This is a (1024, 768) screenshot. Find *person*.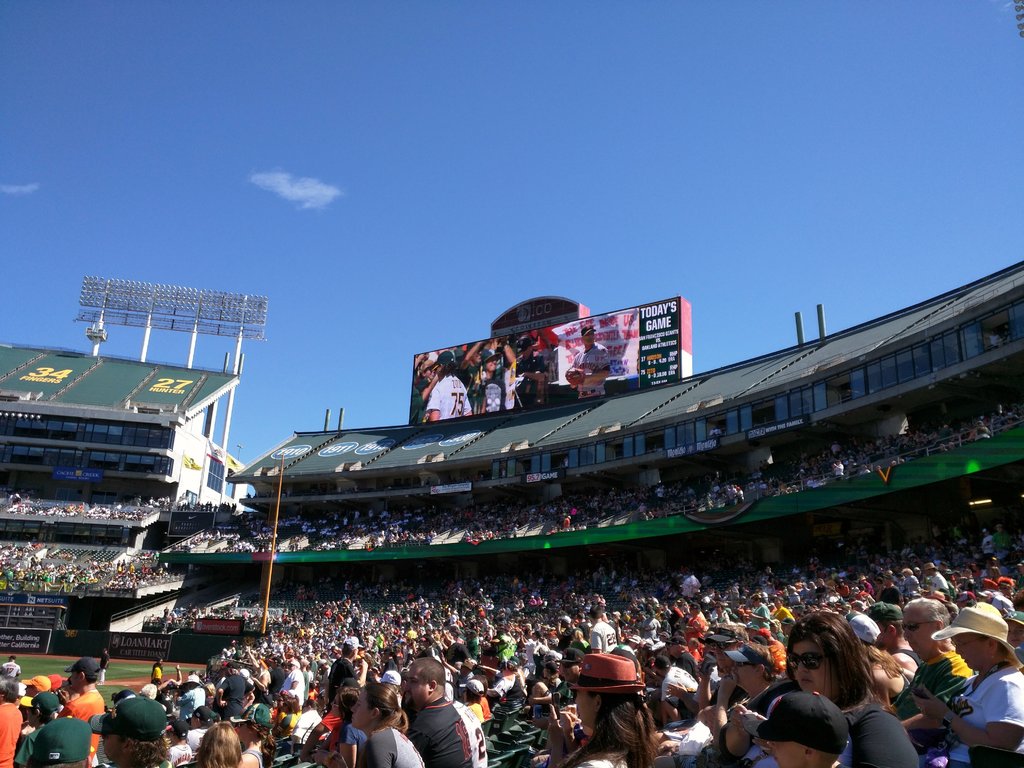
Bounding box: left=782, top=606, right=920, bottom=767.
